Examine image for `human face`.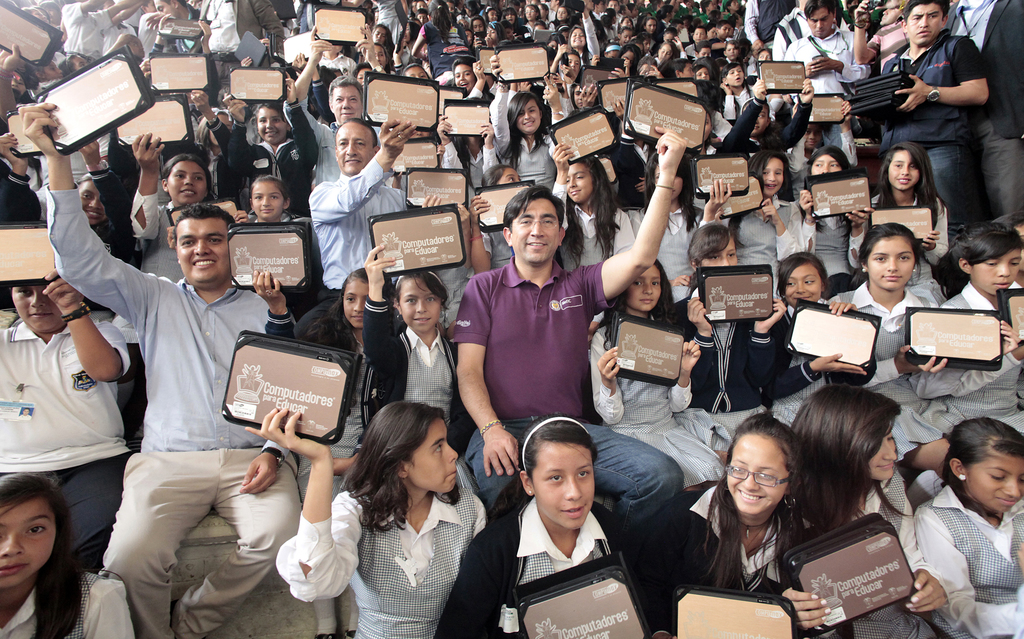
Examination result: crop(761, 160, 785, 193).
